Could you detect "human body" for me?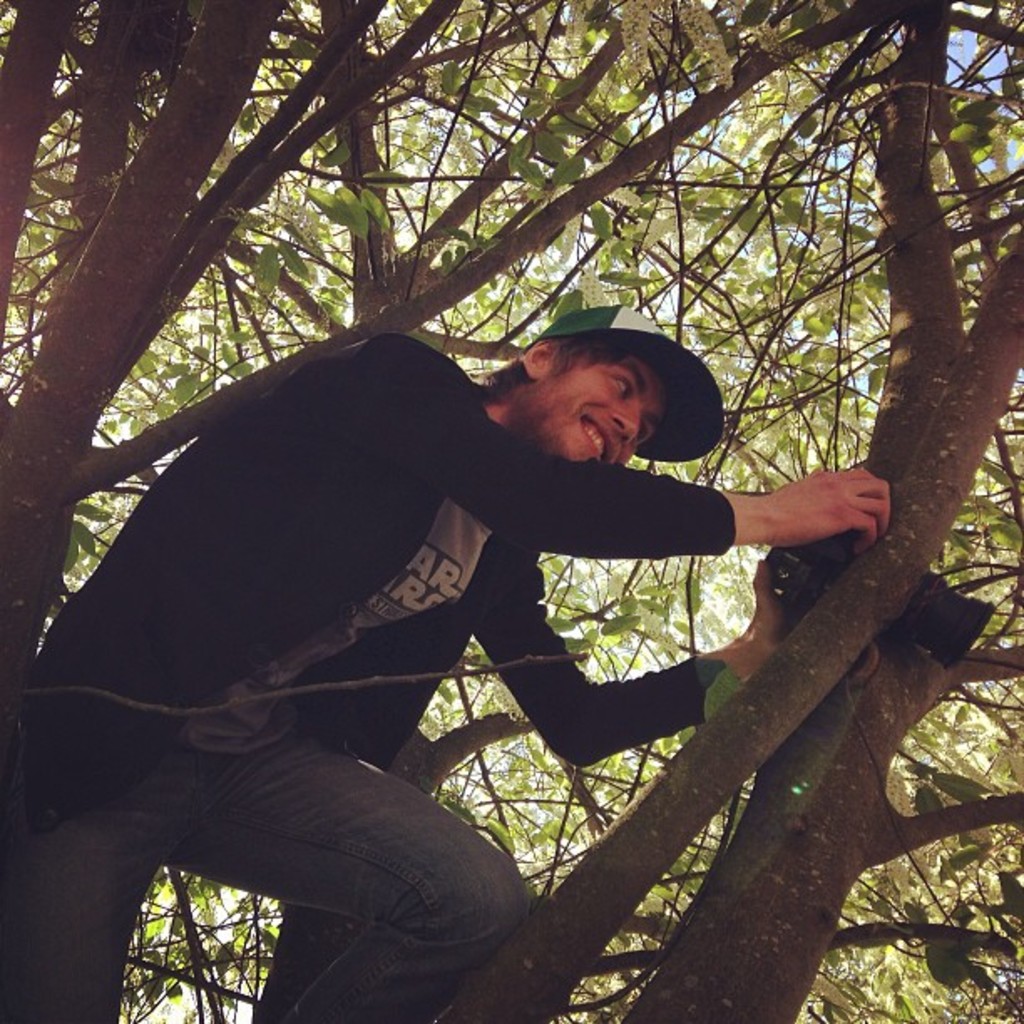
Detection result: (0,214,780,1023).
